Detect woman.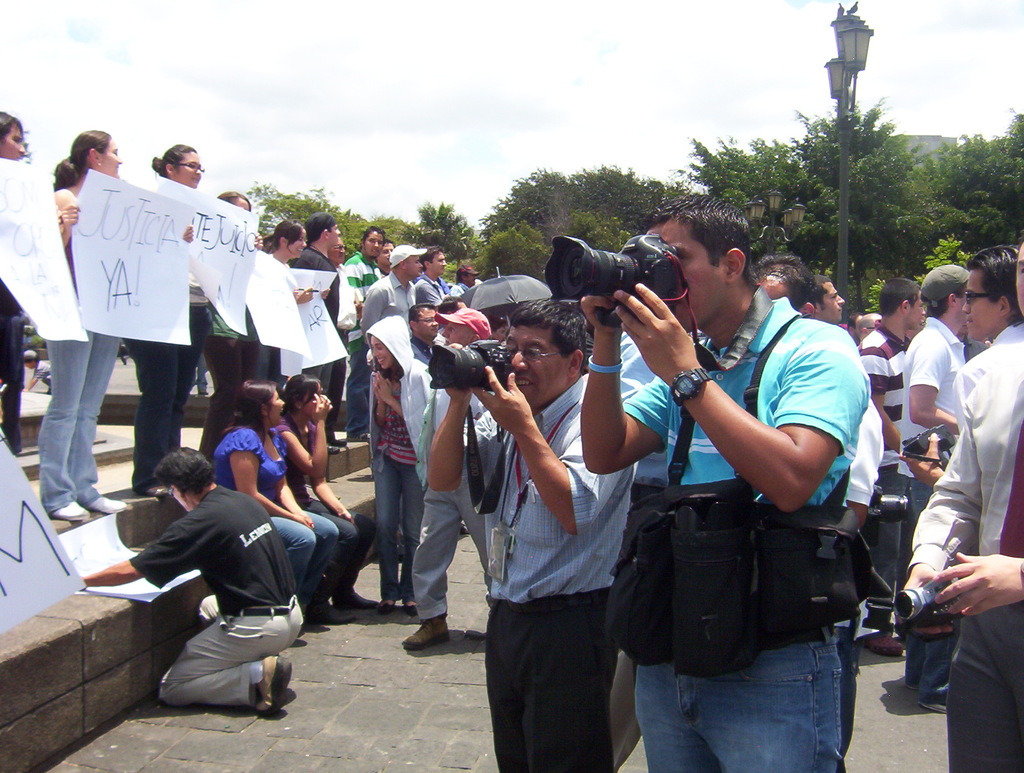
Detected at (252, 217, 325, 400).
